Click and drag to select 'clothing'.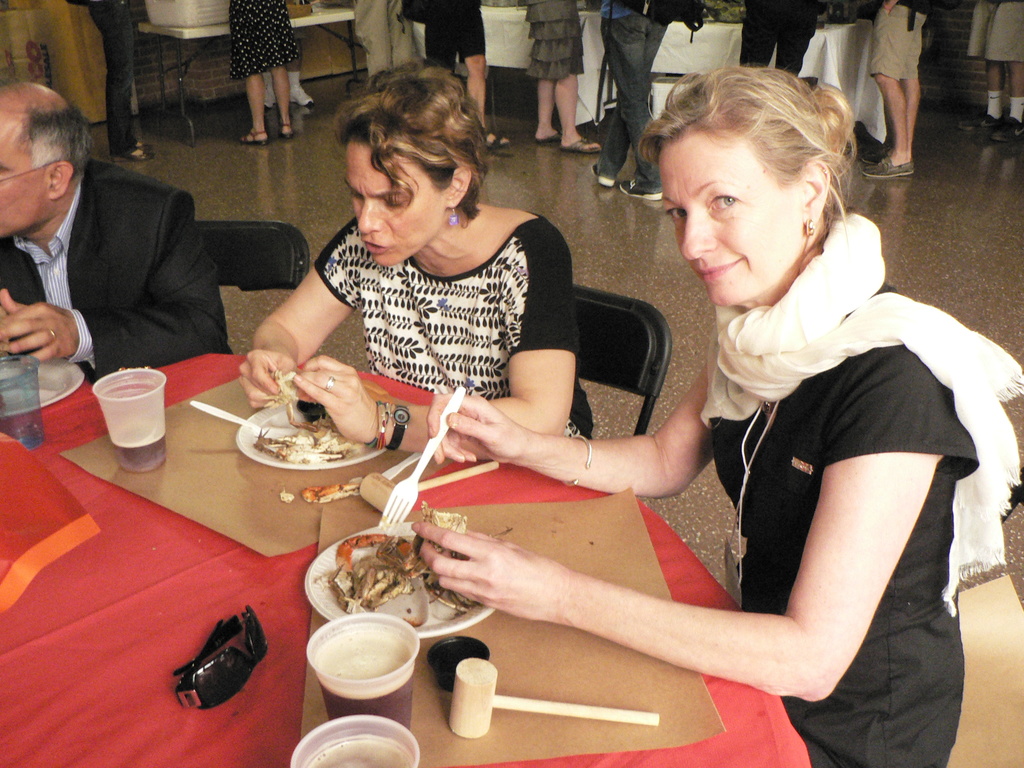
Selection: locate(693, 265, 1021, 767).
